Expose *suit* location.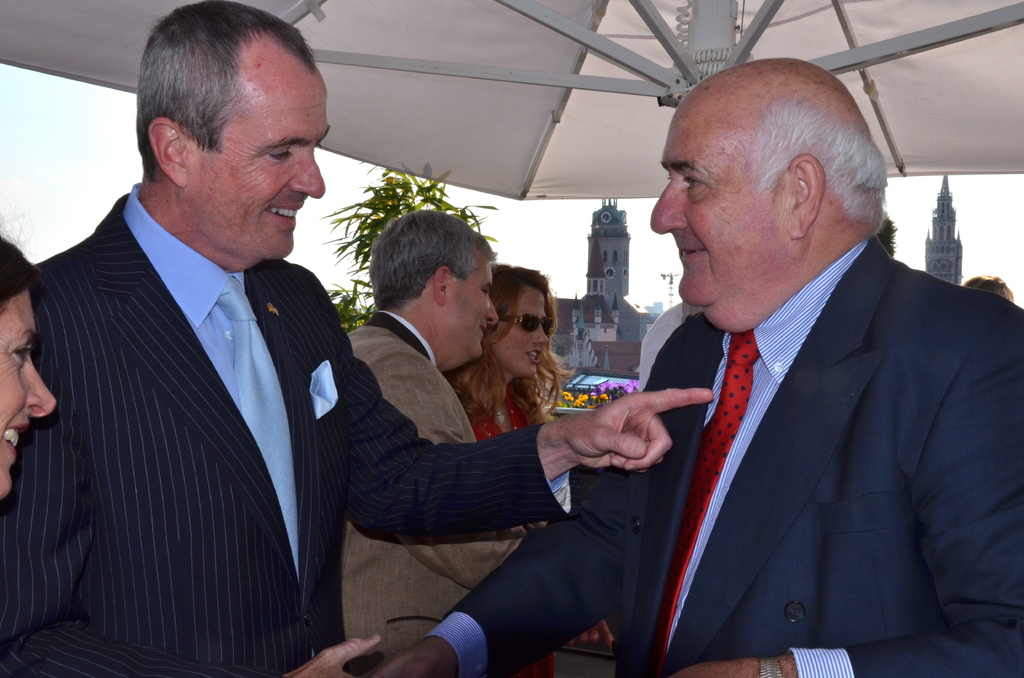
Exposed at BBox(338, 310, 531, 677).
